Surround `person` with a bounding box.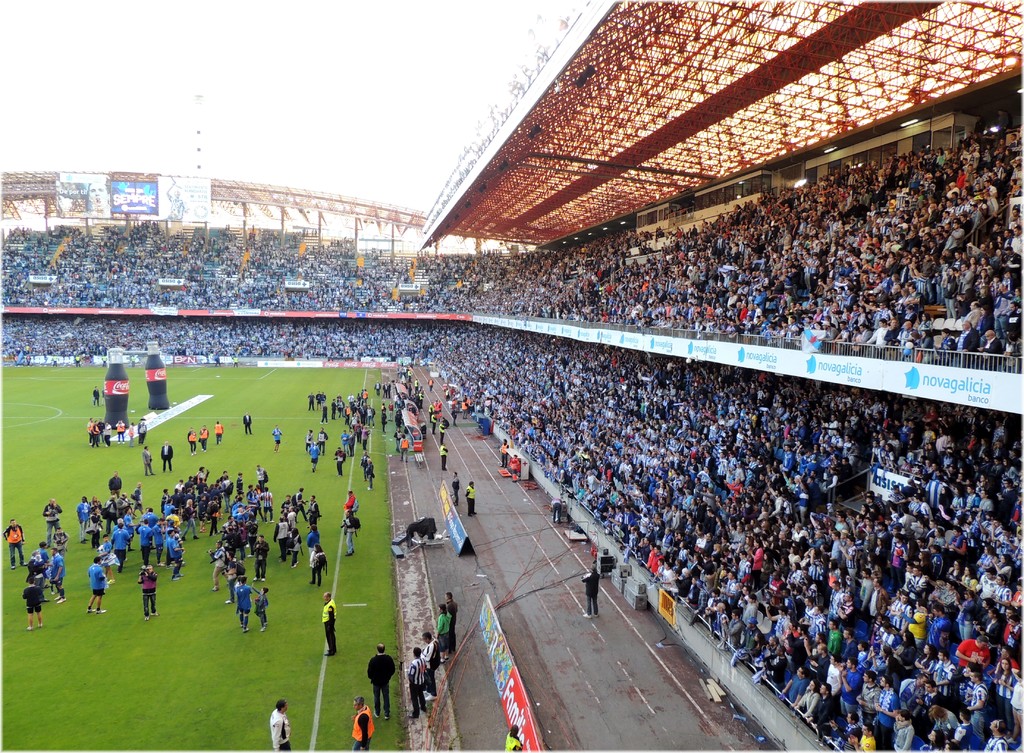
Rect(987, 712, 1007, 752).
